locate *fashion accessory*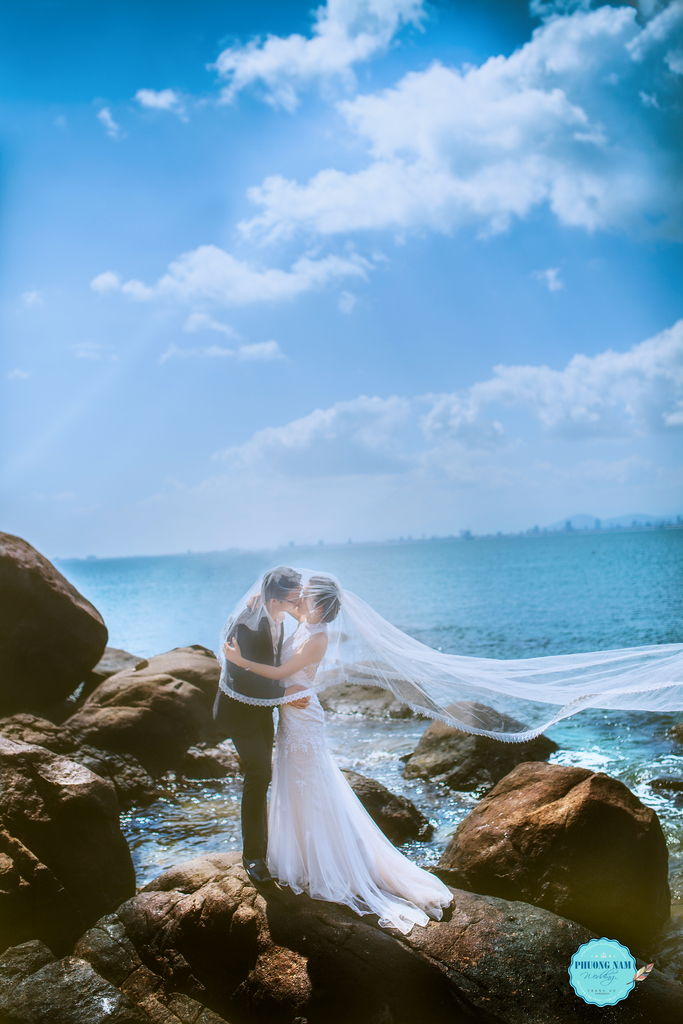
[x1=215, y1=566, x2=682, y2=745]
